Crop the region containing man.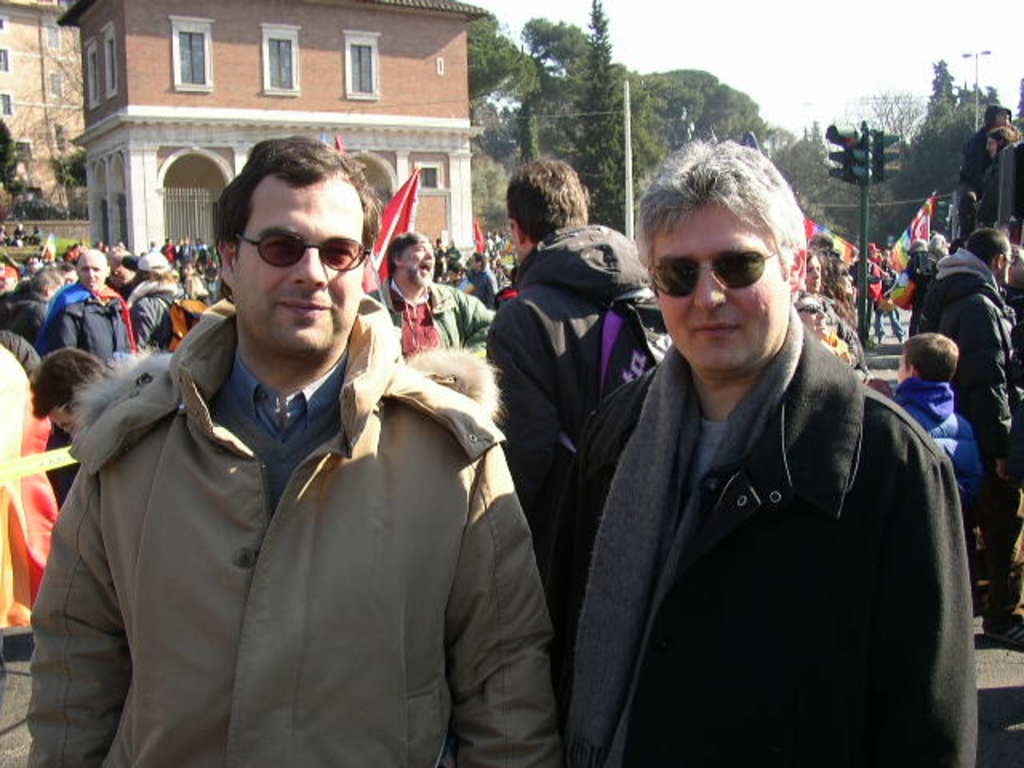
Crop region: l=533, t=131, r=979, b=766.
